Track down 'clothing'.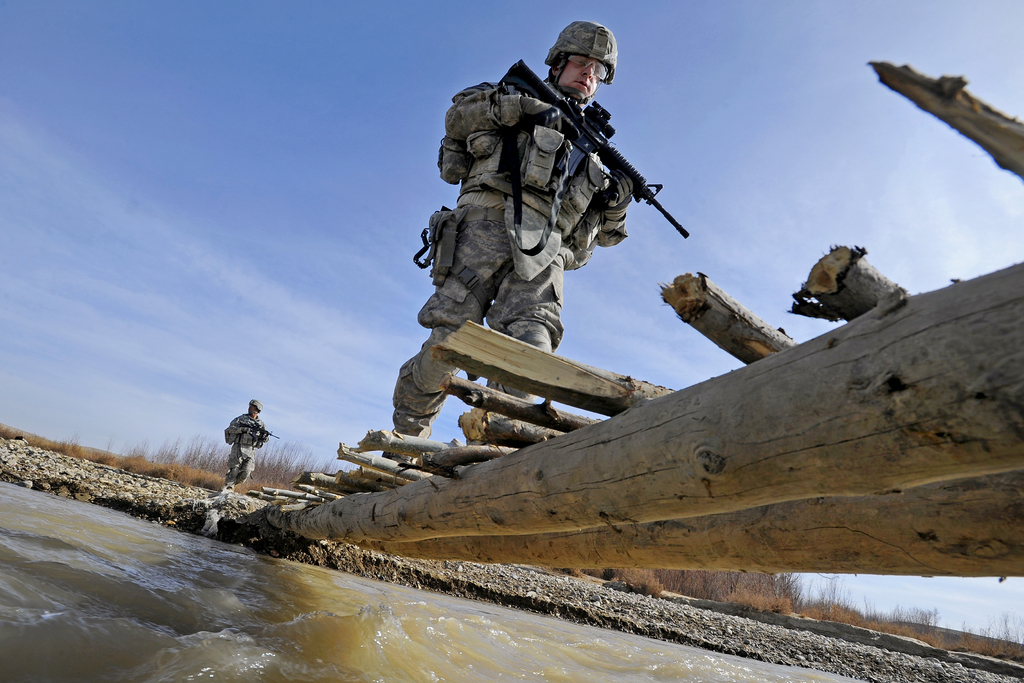
Tracked to bbox=[392, 70, 643, 445].
